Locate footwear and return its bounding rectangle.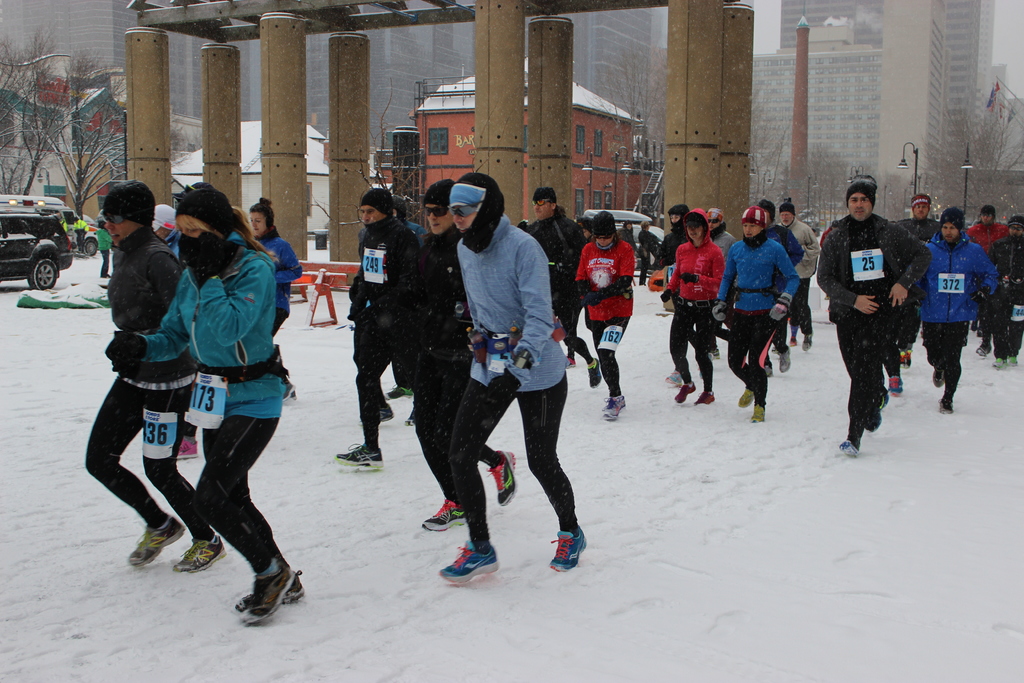
bbox(739, 387, 754, 411).
